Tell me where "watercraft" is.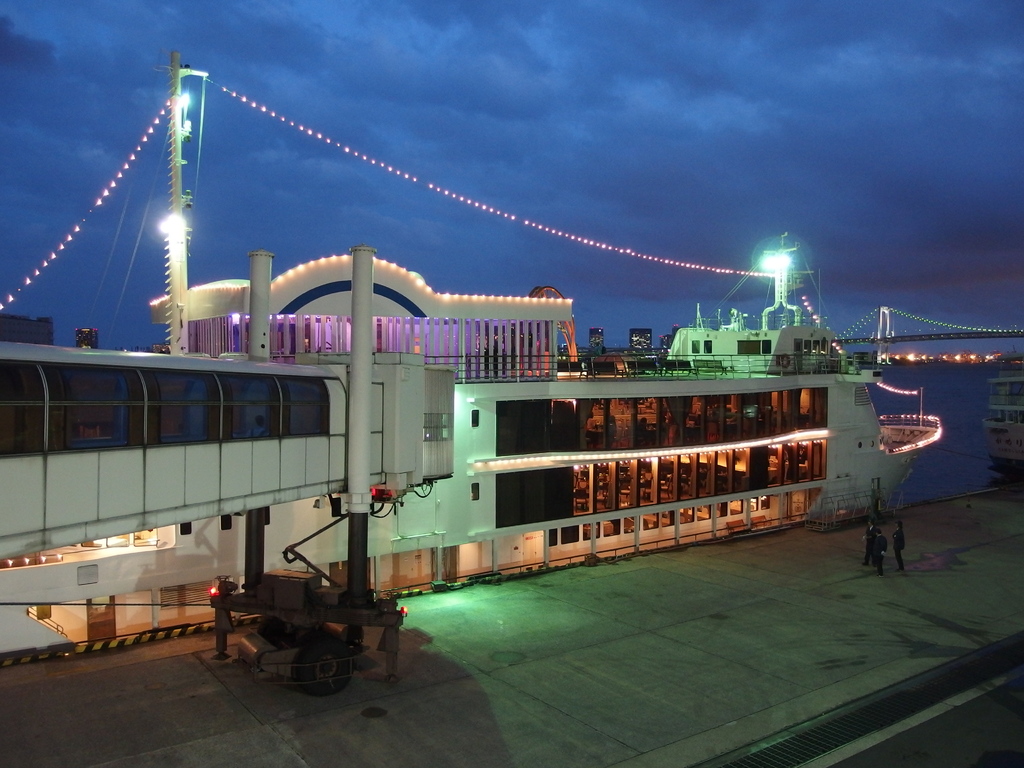
"watercraft" is at 0 48 937 669.
